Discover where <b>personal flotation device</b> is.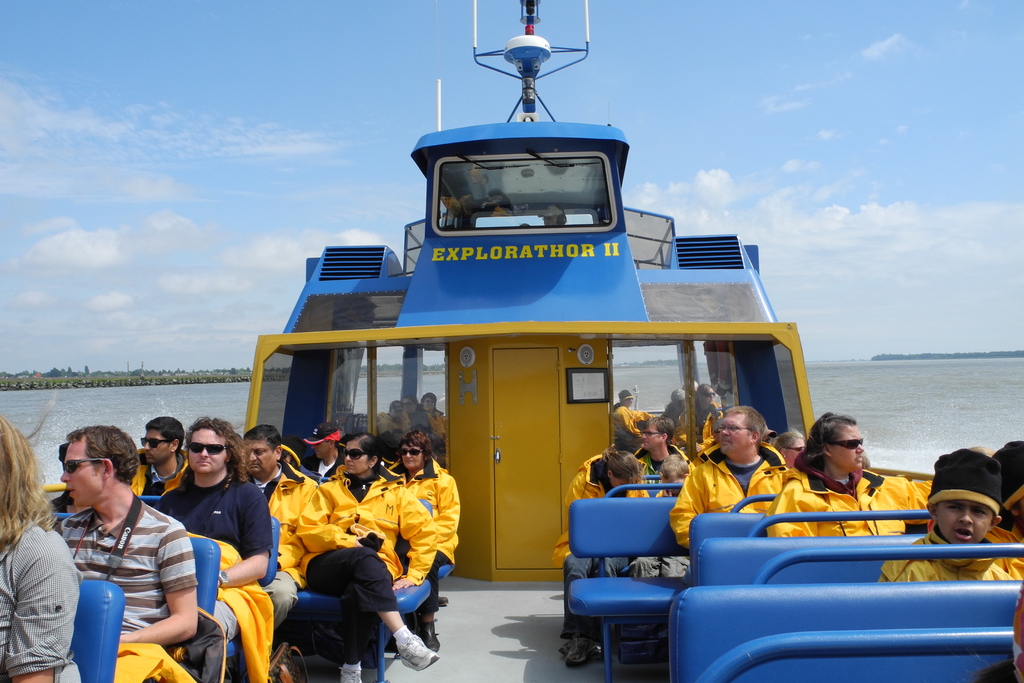
Discovered at <bbox>124, 444, 195, 497</bbox>.
